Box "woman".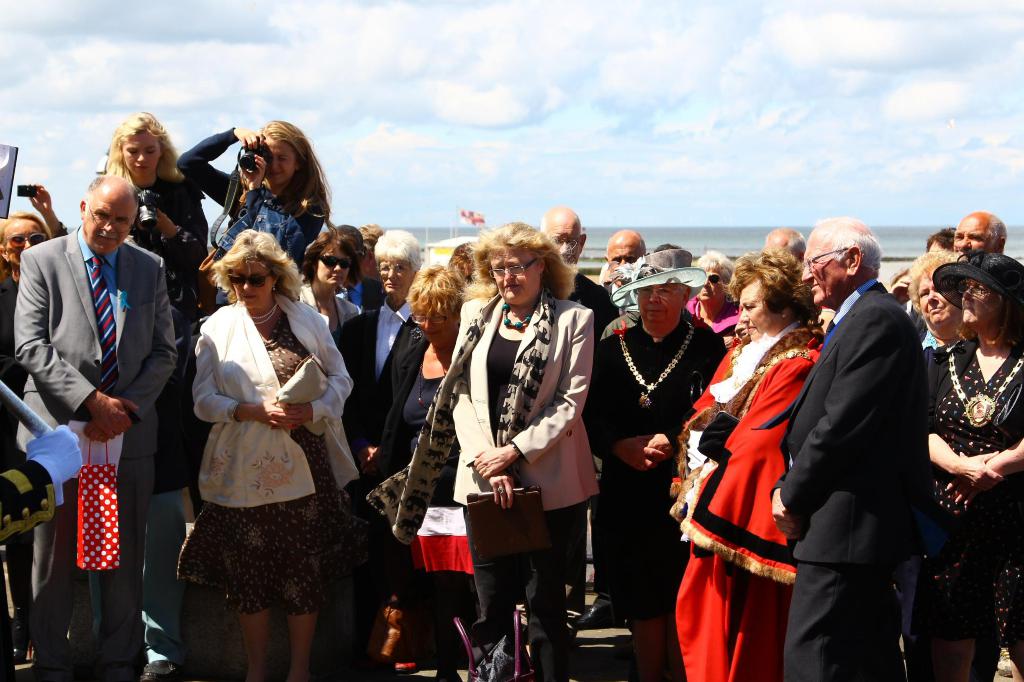
bbox=(912, 250, 1023, 681).
